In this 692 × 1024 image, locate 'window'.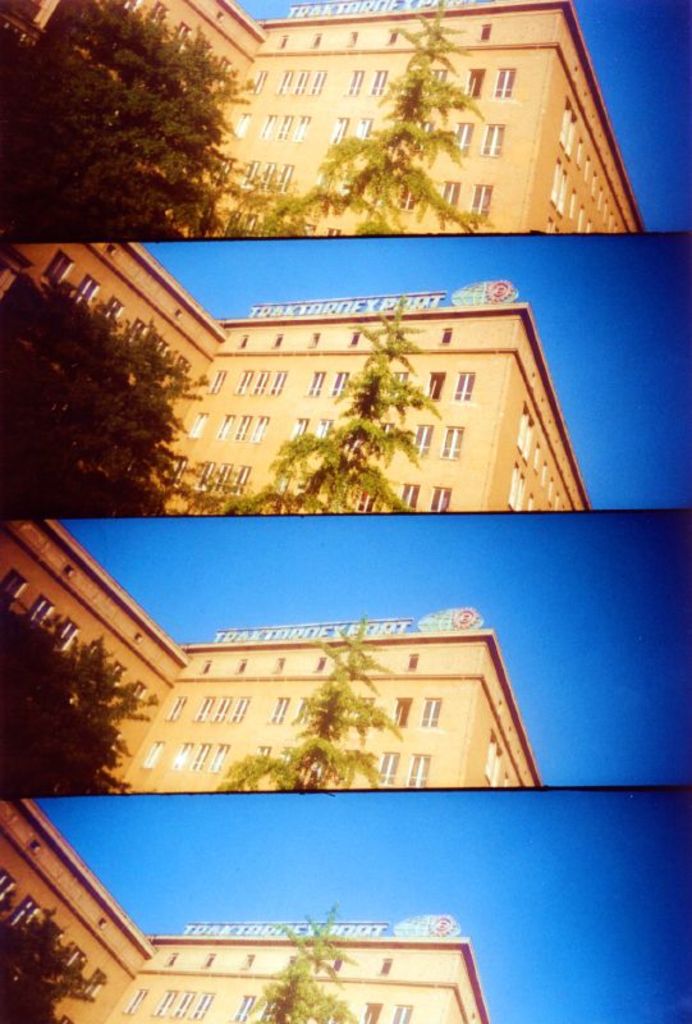
Bounding box: Rect(295, 72, 308, 96).
